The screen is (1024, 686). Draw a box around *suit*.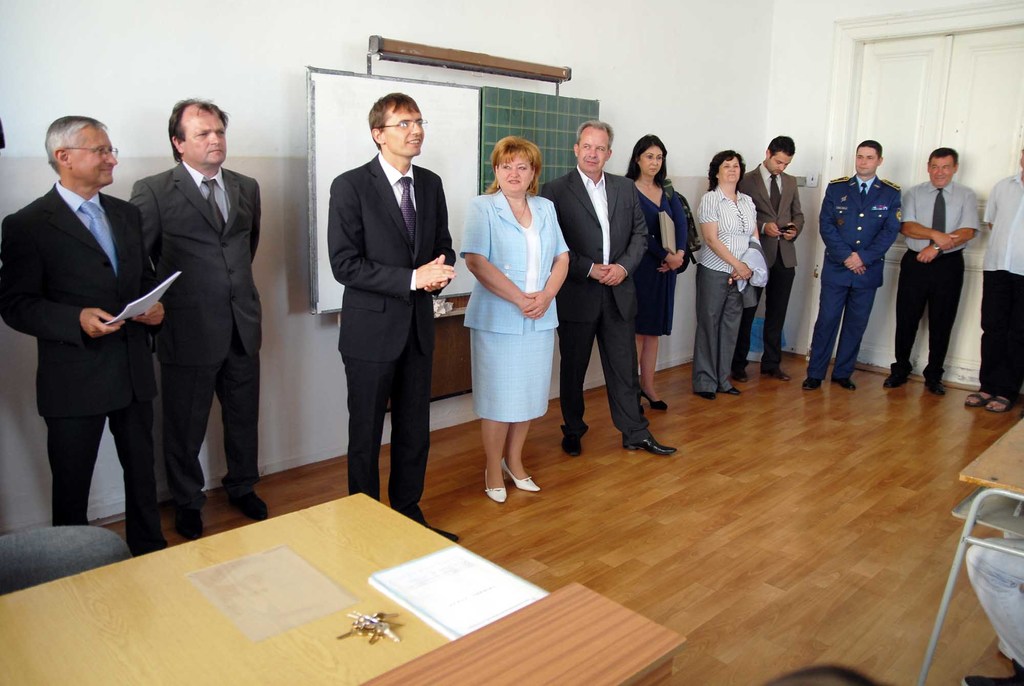
box(805, 174, 902, 378).
